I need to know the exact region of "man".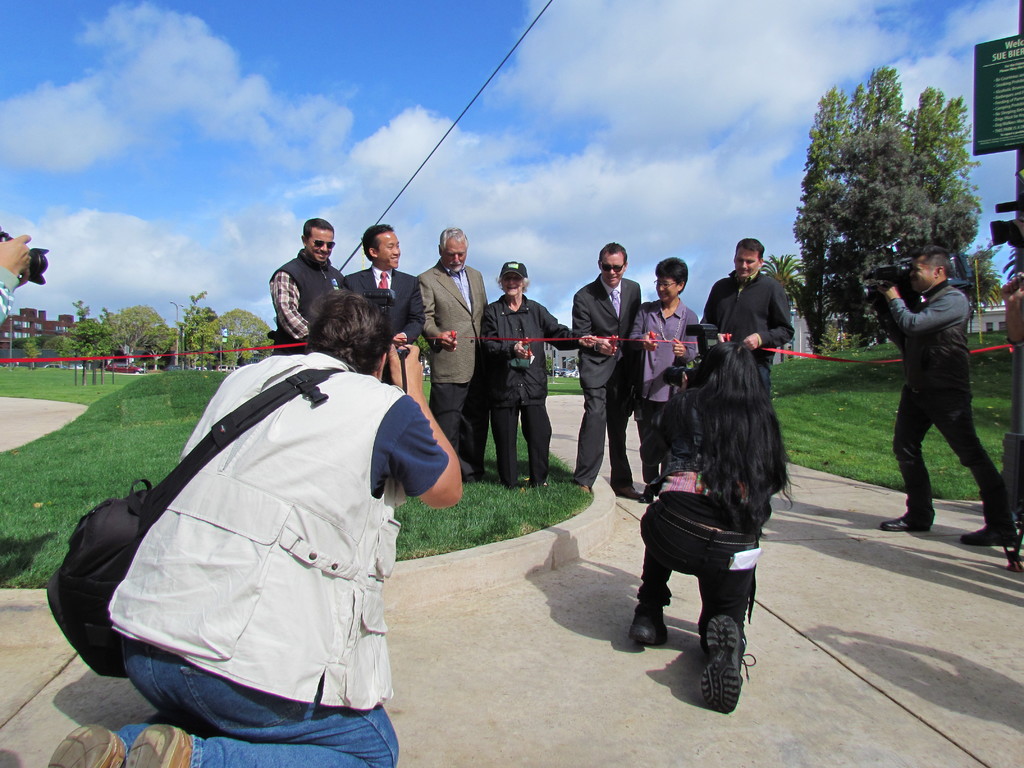
Region: x1=865, y1=236, x2=1020, y2=547.
